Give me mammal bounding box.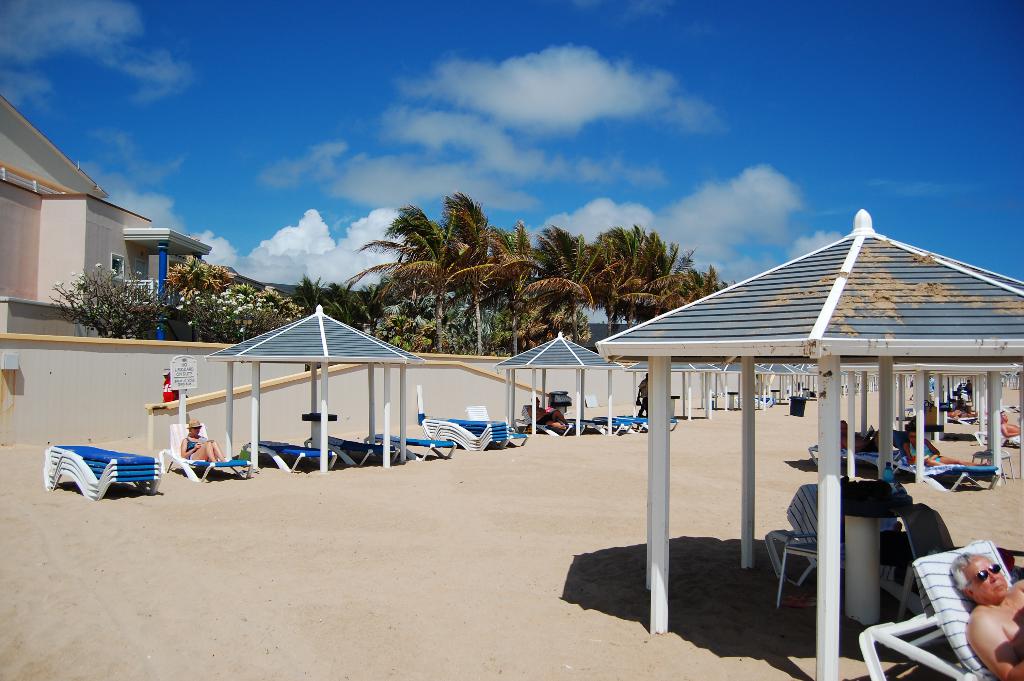
[636, 373, 649, 418].
